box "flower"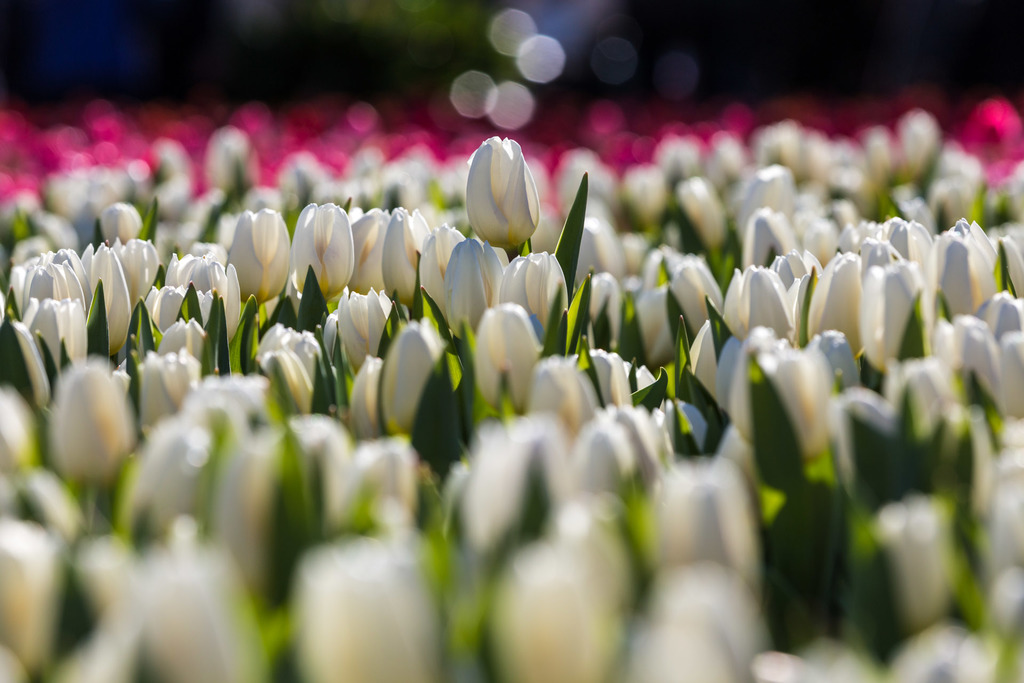
bbox=(458, 129, 550, 254)
